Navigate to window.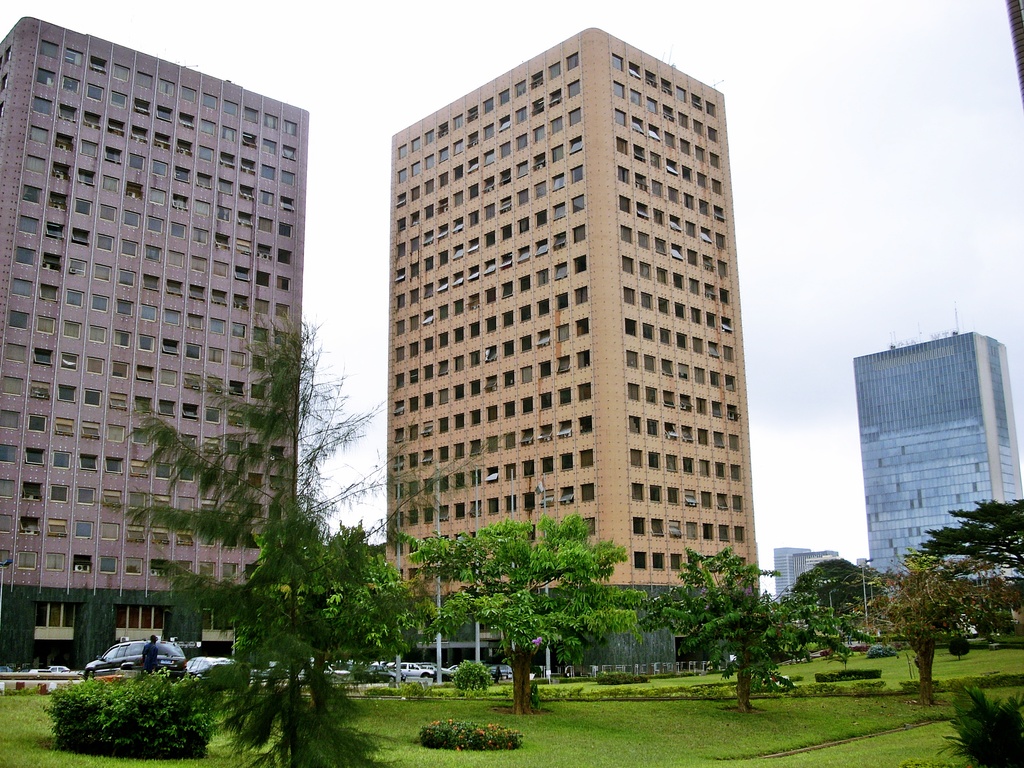
Navigation target: {"left": 552, "top": 171, "right": 562, "bottom": 191}.
